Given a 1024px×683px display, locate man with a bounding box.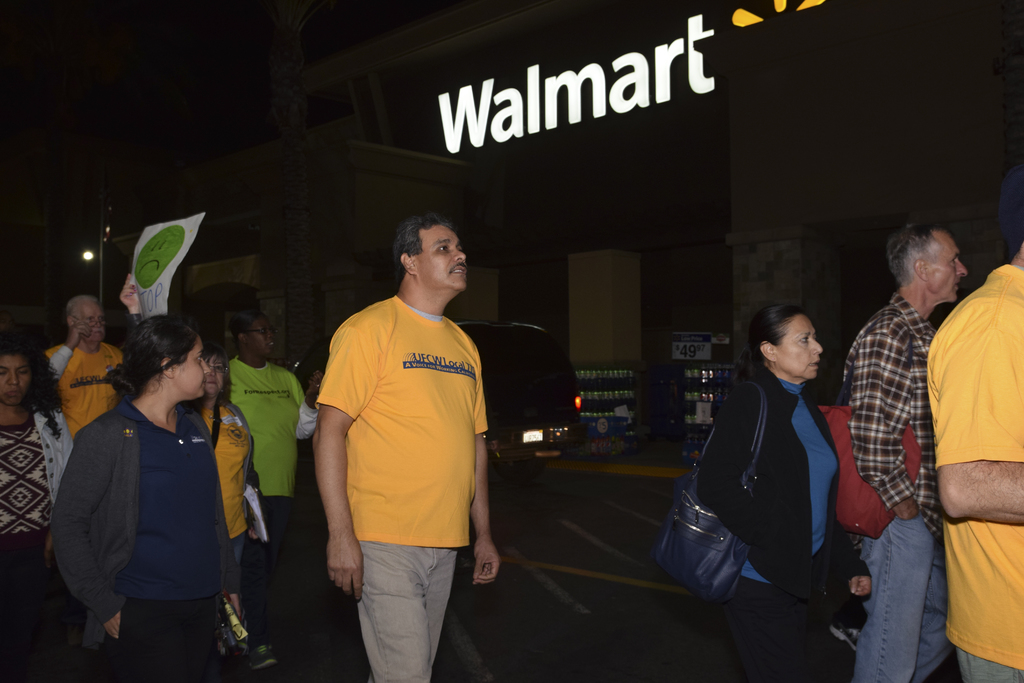
Located: <region>45, 294, 142, 441</region>.
